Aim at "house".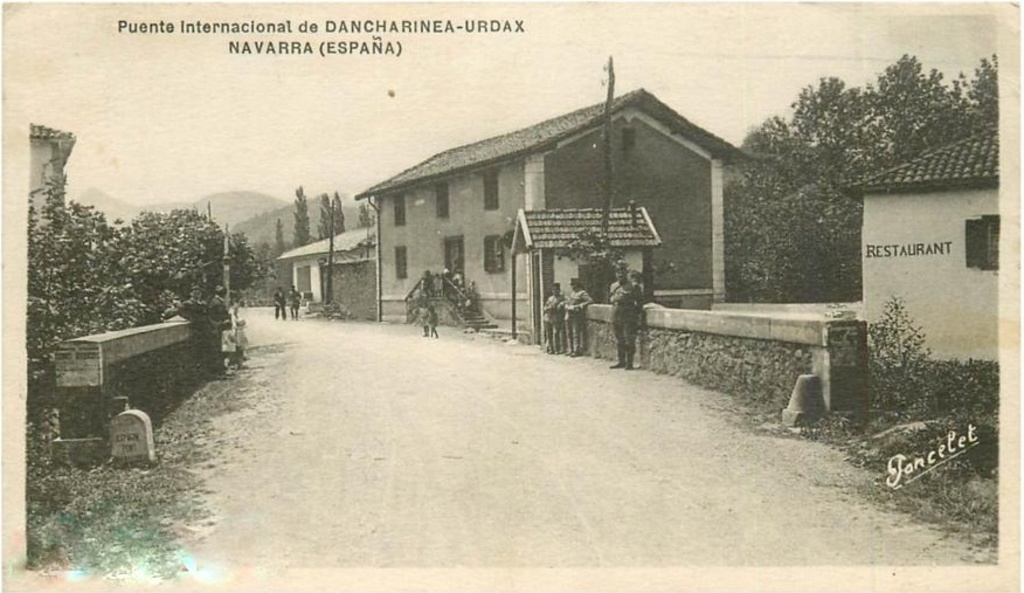
Aimed at <bbox>18, 116, 77, 263</bbox>.
